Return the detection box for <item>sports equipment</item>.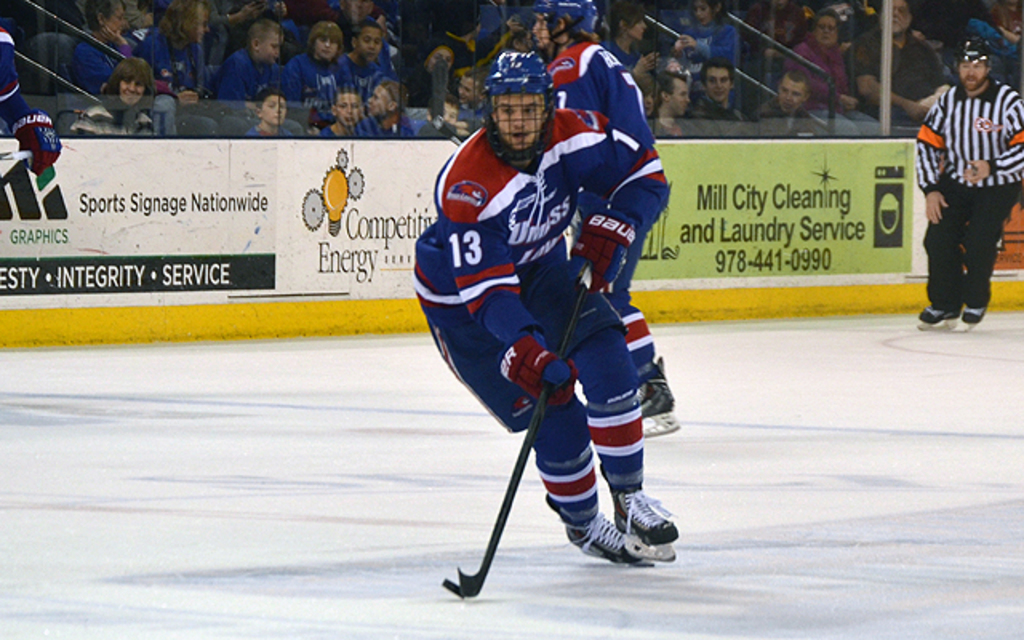
Rect(952, 32, 1002, 86).
